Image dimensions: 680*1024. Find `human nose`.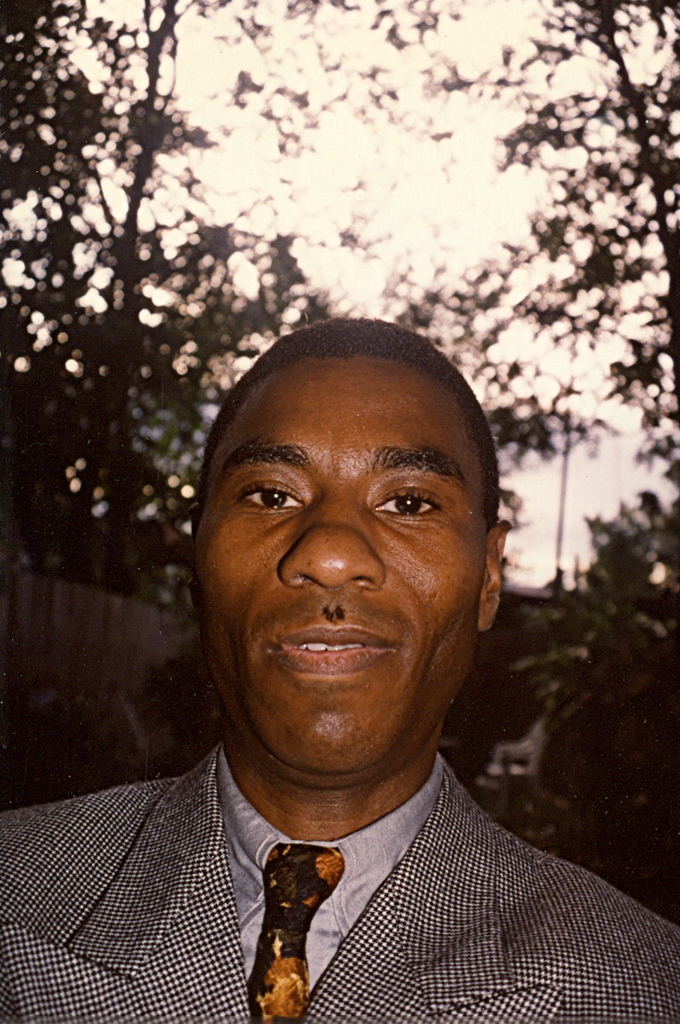
274 486 386 589.
